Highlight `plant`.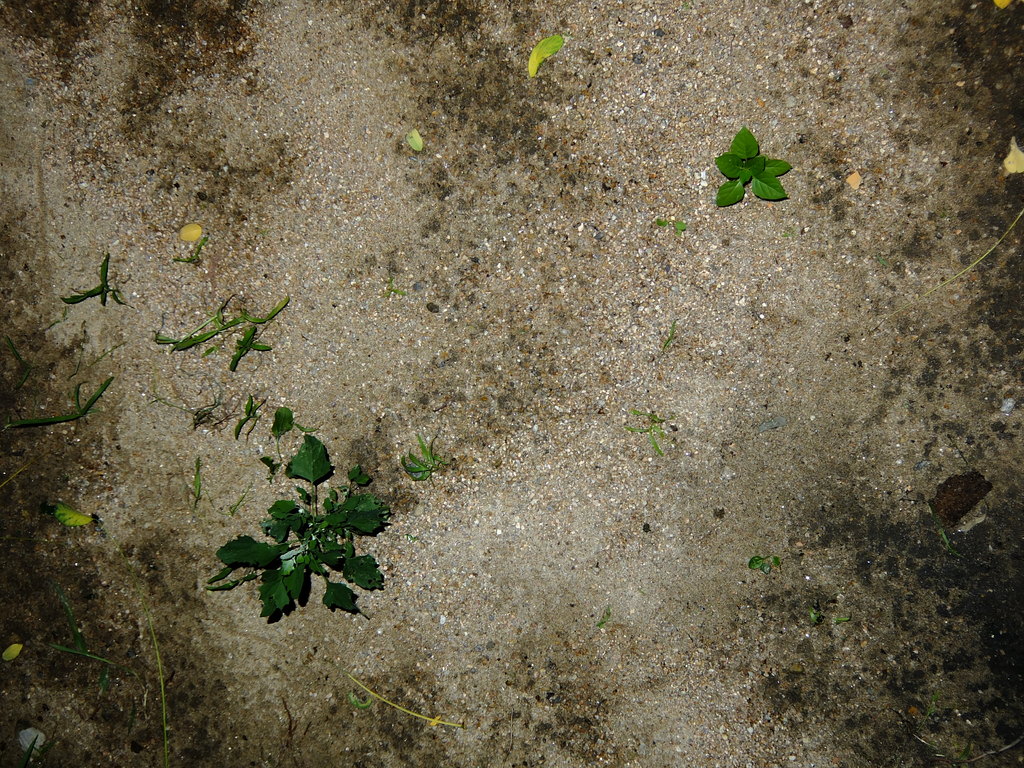
Highlighted region: 202, 393, 396, 619.
